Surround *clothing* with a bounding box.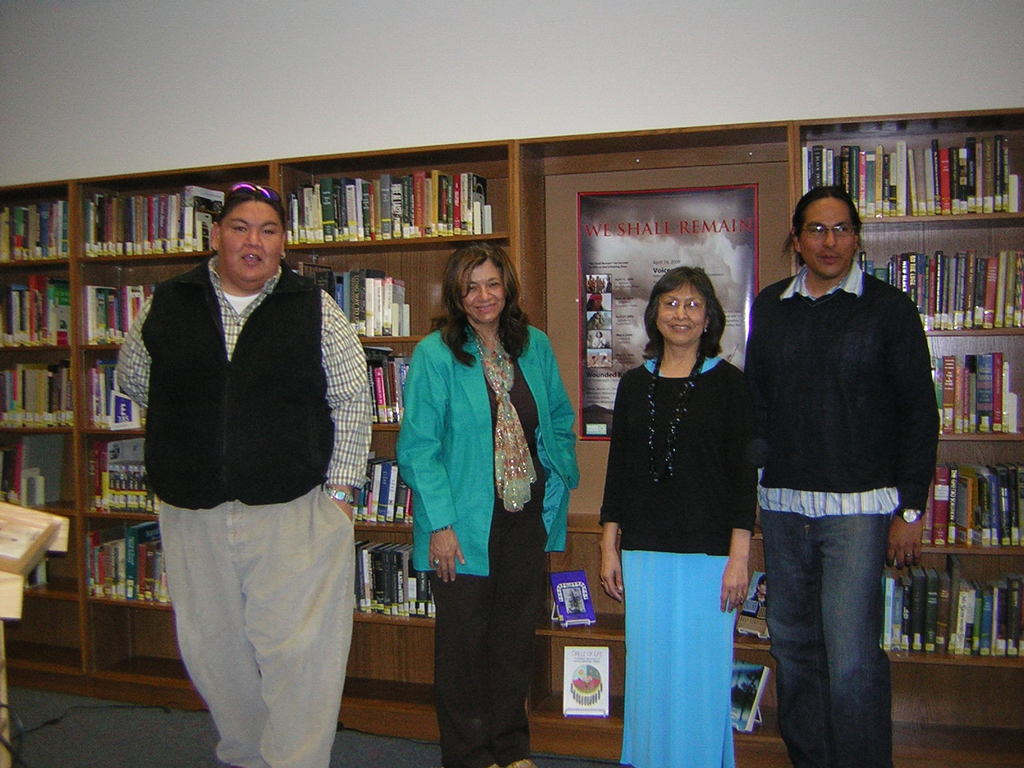
(392, 314, 578, 767).
